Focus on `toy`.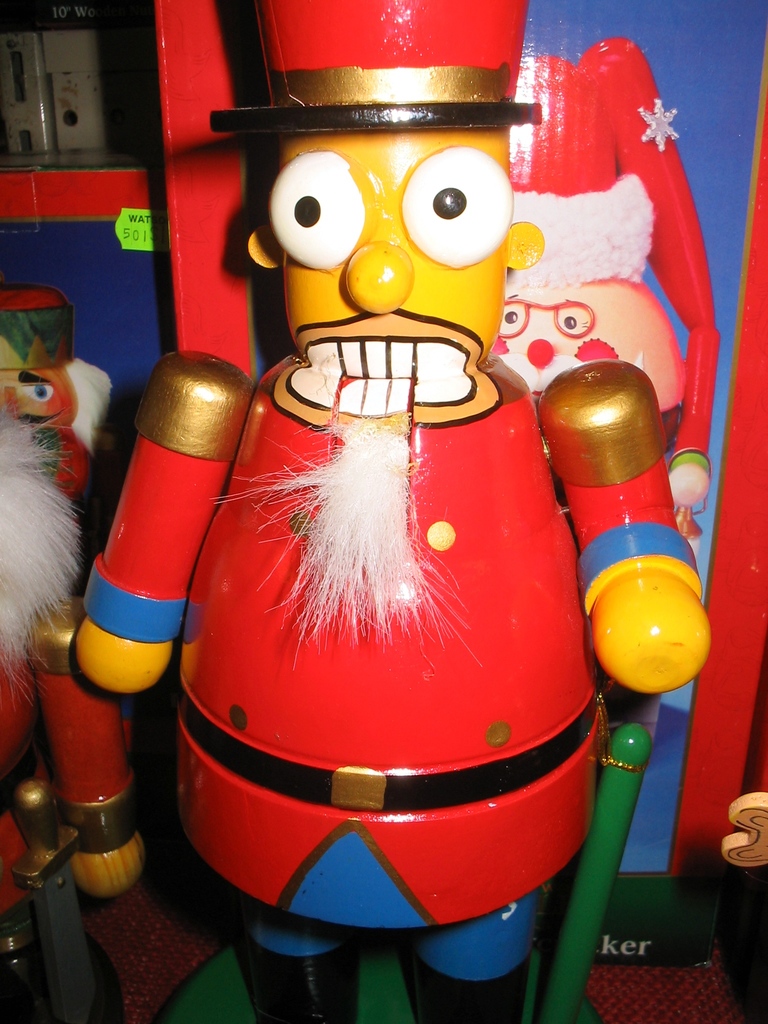
Focused at [0,287,111,527].
